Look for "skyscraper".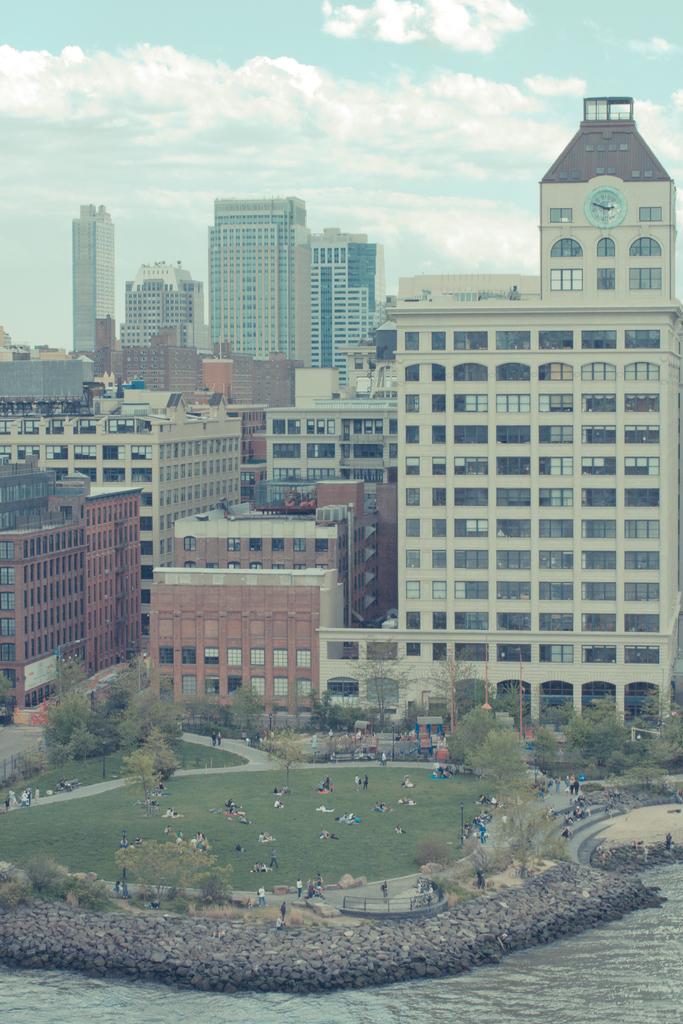
Found: 71/202/113/356.
